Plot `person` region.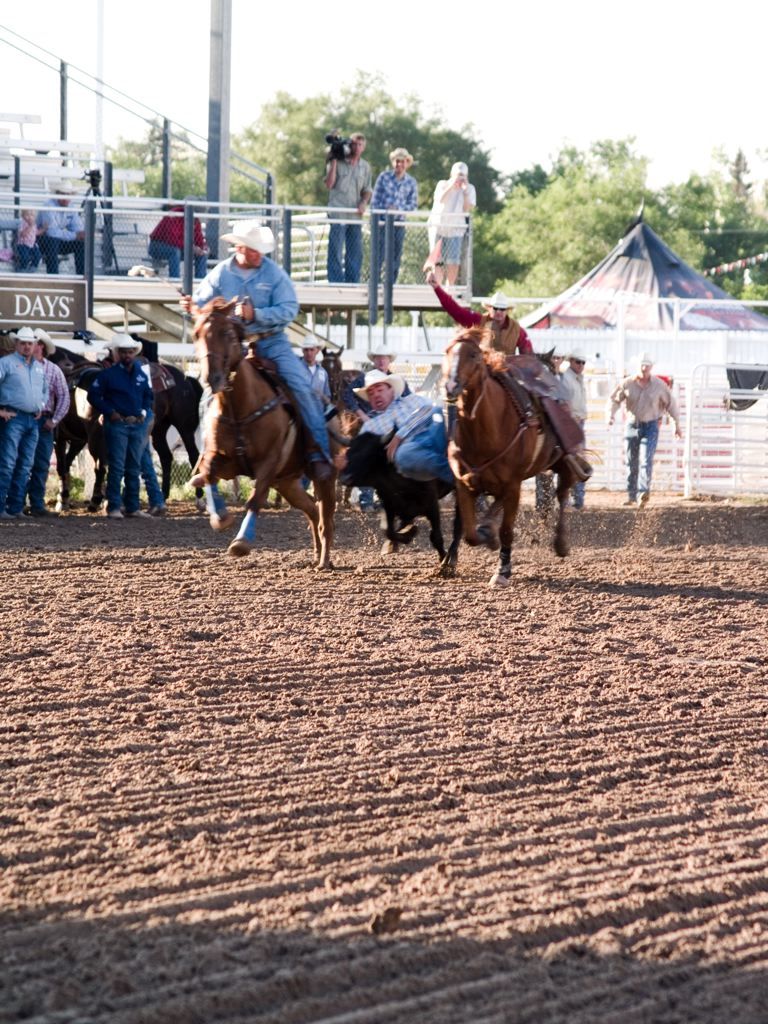
Plotted at 195:226:336:472.
